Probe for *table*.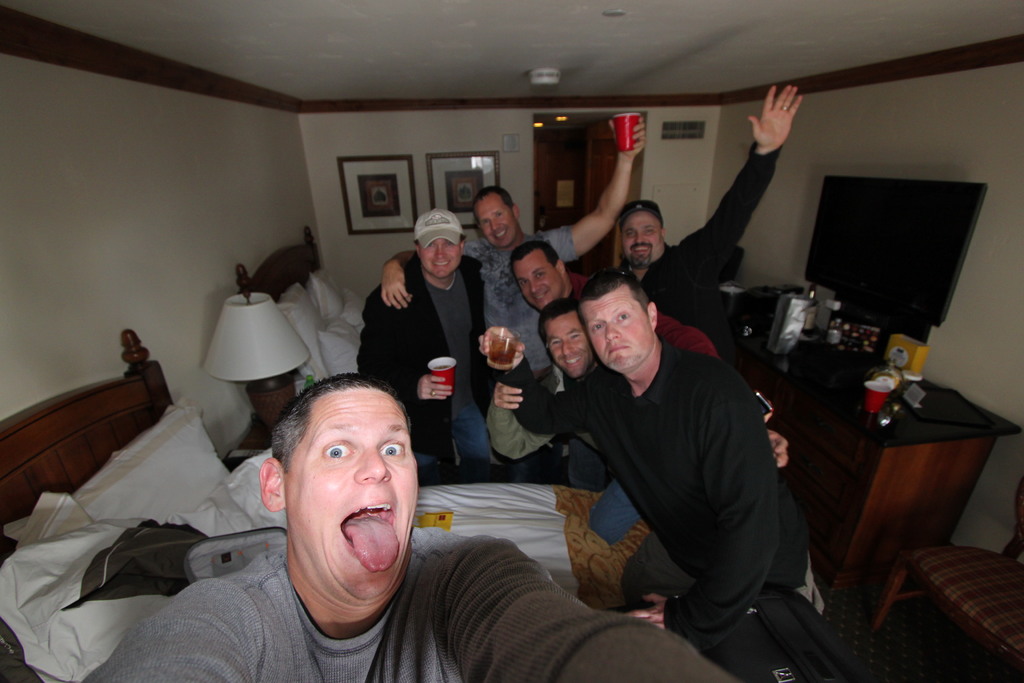
Probe result: 756:317:1022:663.
